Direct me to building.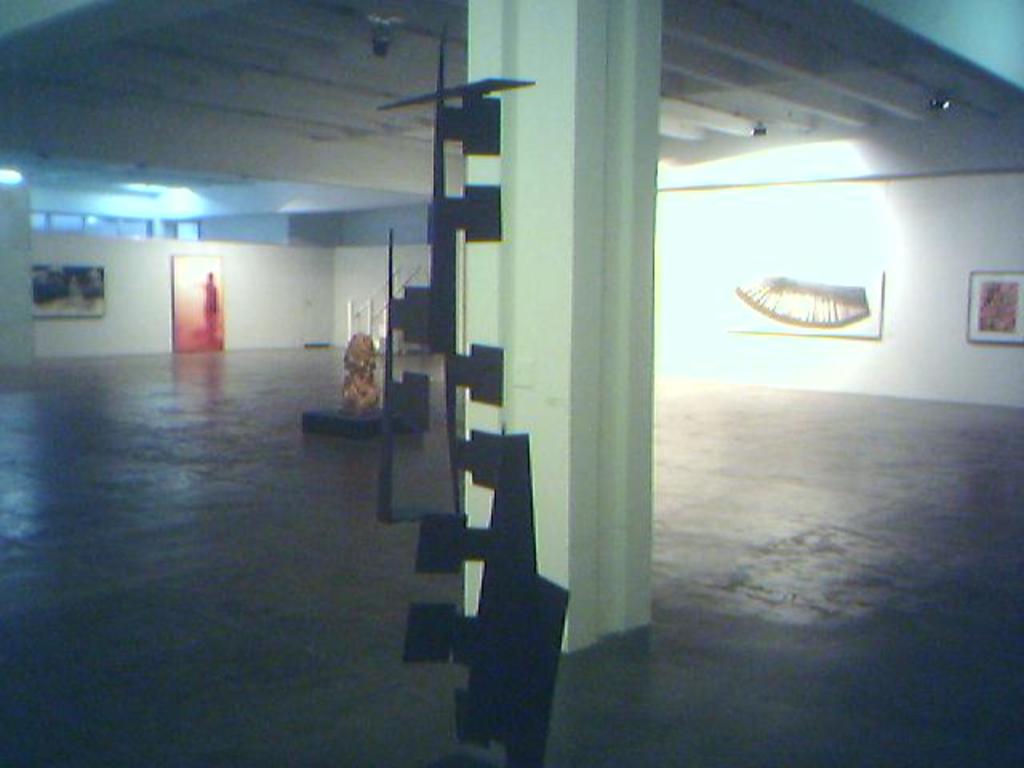
Direction: bbox=(0, 2, 1022, 766).
